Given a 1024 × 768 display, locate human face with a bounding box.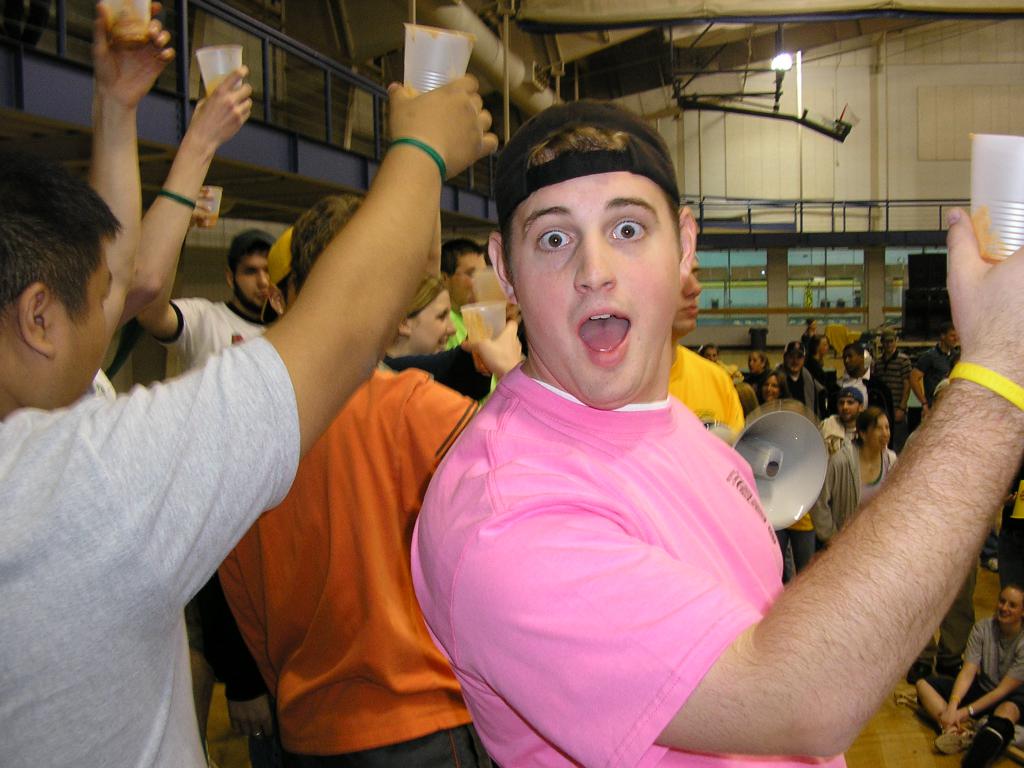
Located: 837:398:858:422.
